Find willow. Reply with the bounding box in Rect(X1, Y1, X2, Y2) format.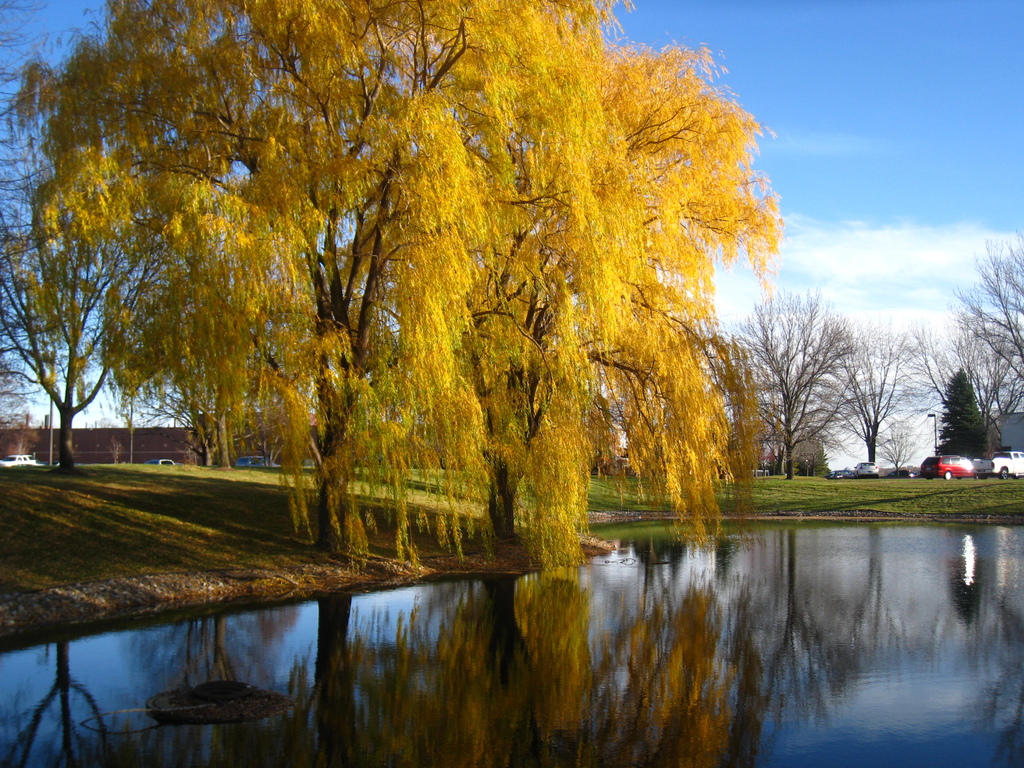
Rect(934, 230, 1023, 403).
